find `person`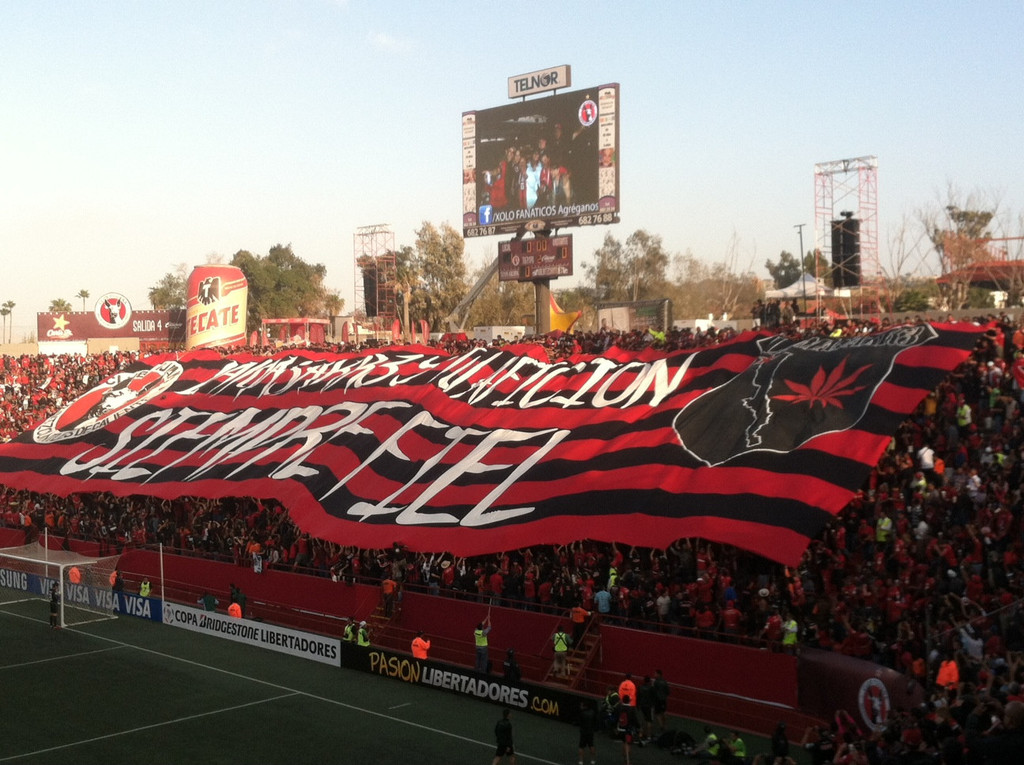
382/575/394/615
